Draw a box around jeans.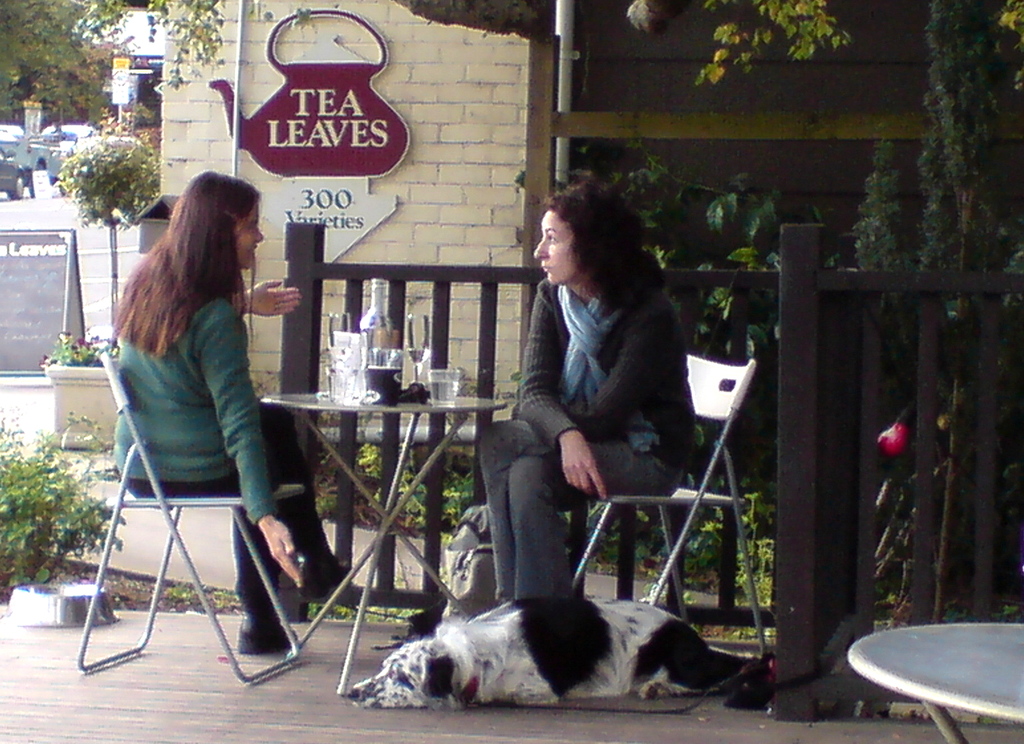
480, 426, 676, 606.
